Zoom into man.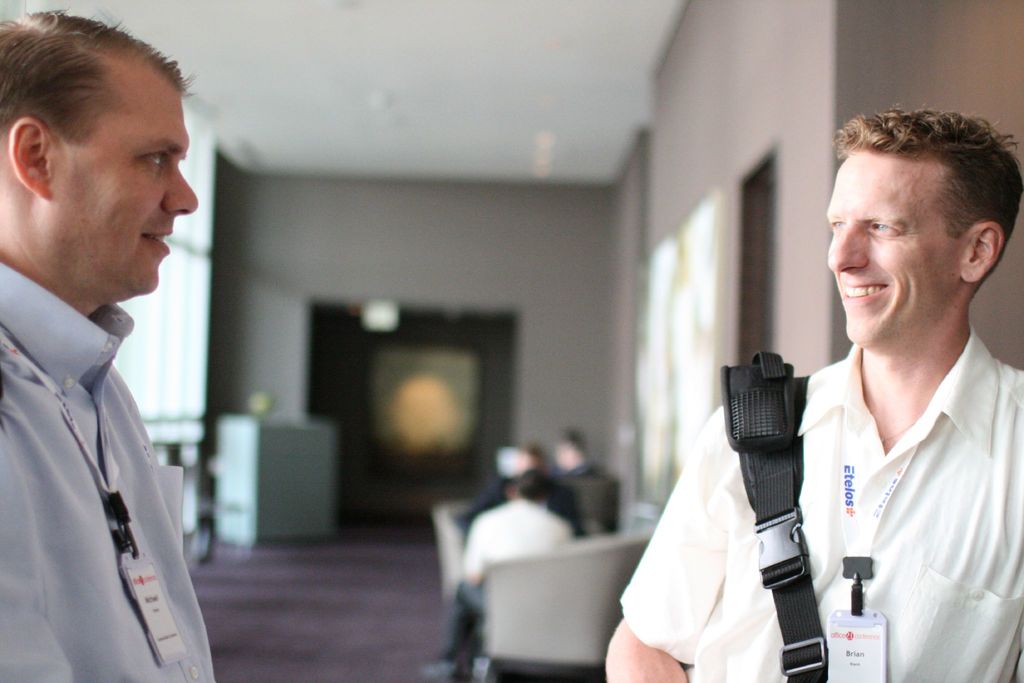
Zoom target: (0, 9, 218, 682).
